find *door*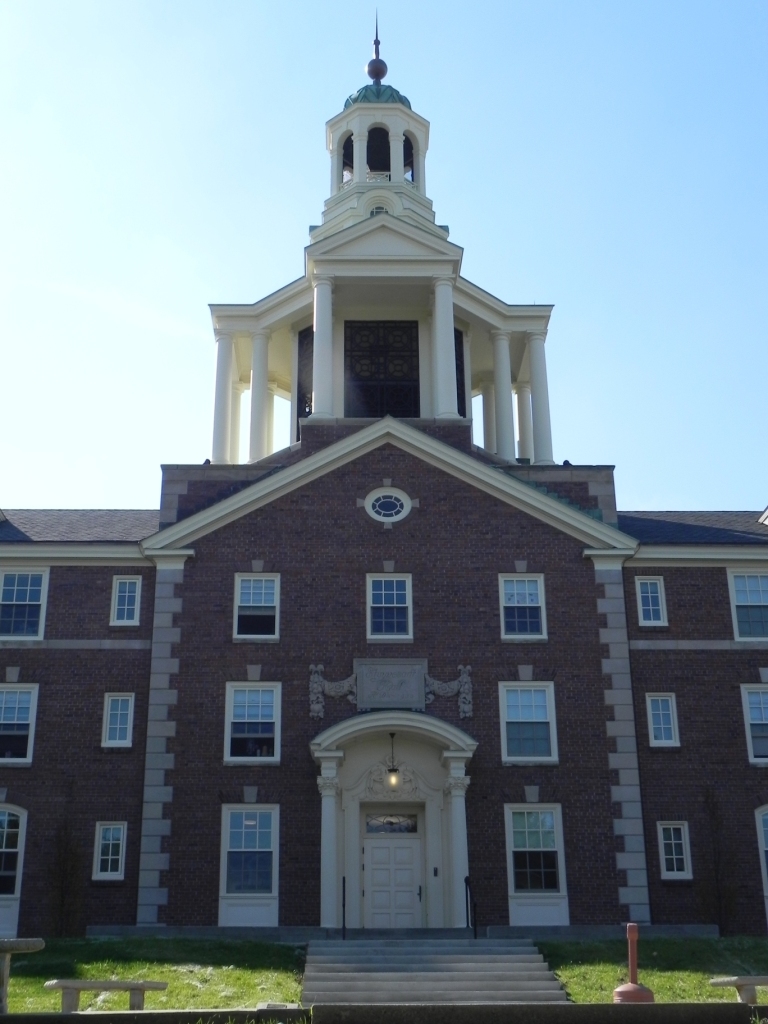
(356, 798, 424, 931)
